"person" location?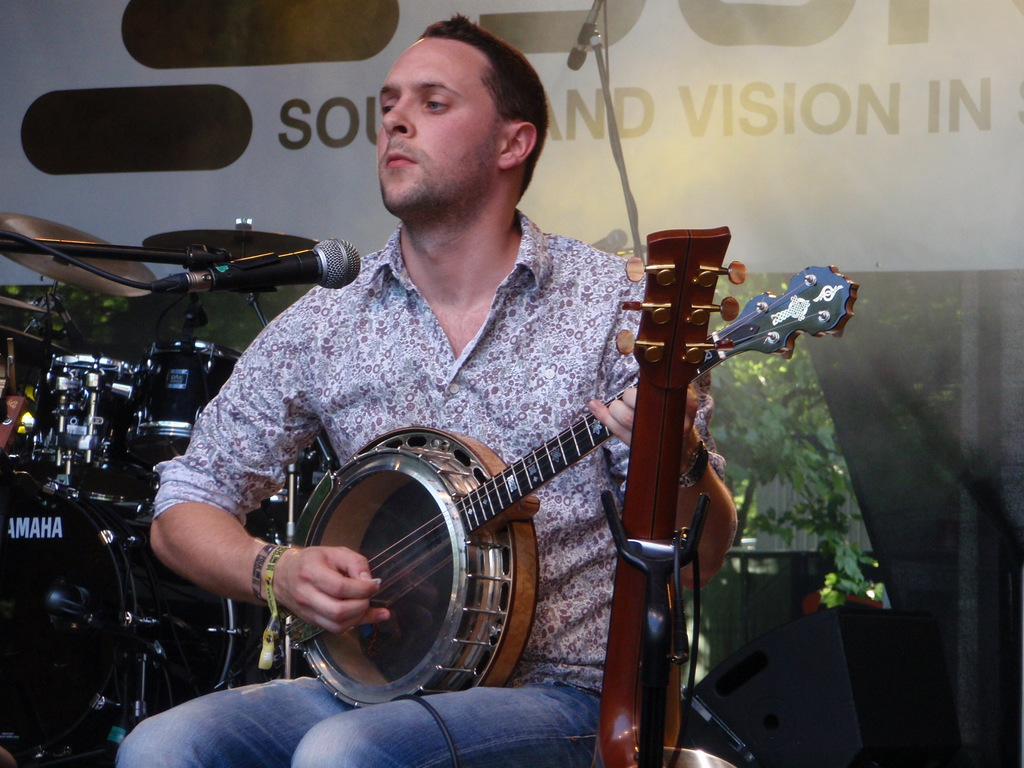
bbox=[118, 15, 741, 767]
